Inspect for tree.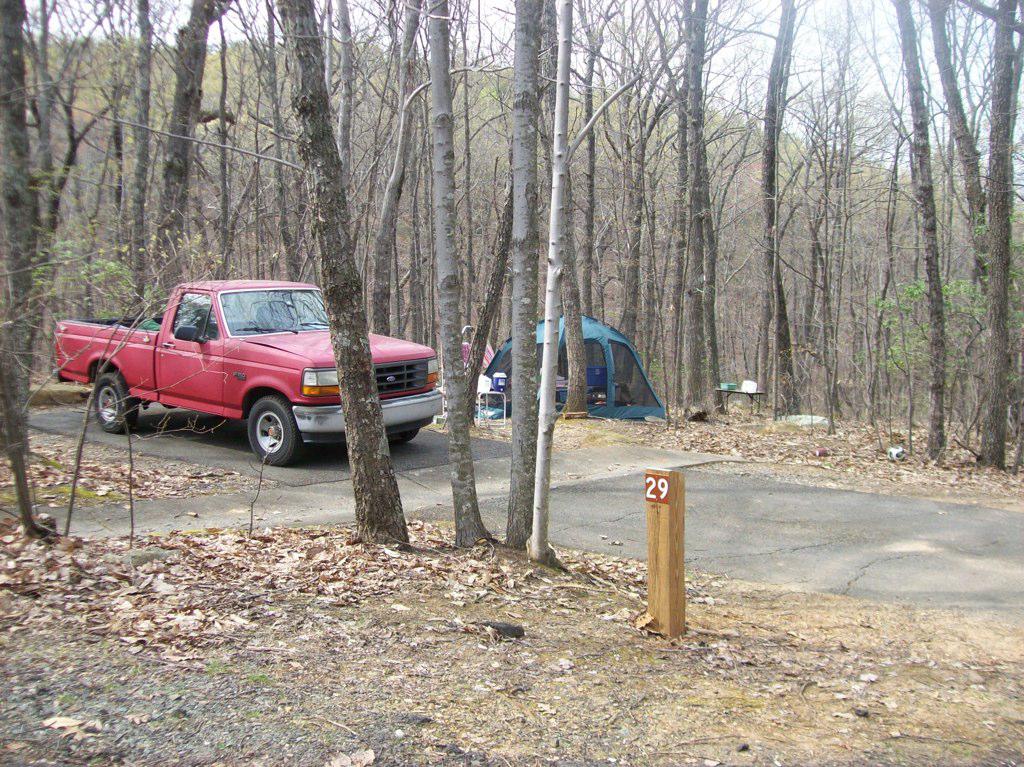
Inspection: crop(417, 0, 495, 563).
